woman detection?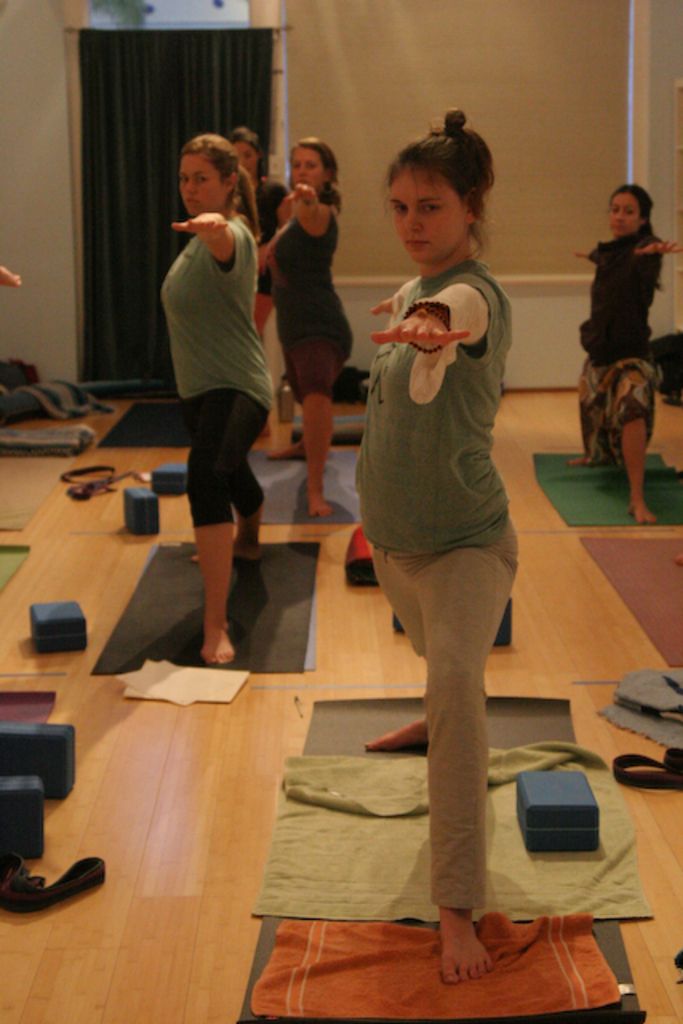
bbox=[150, 131, 290, 688]
